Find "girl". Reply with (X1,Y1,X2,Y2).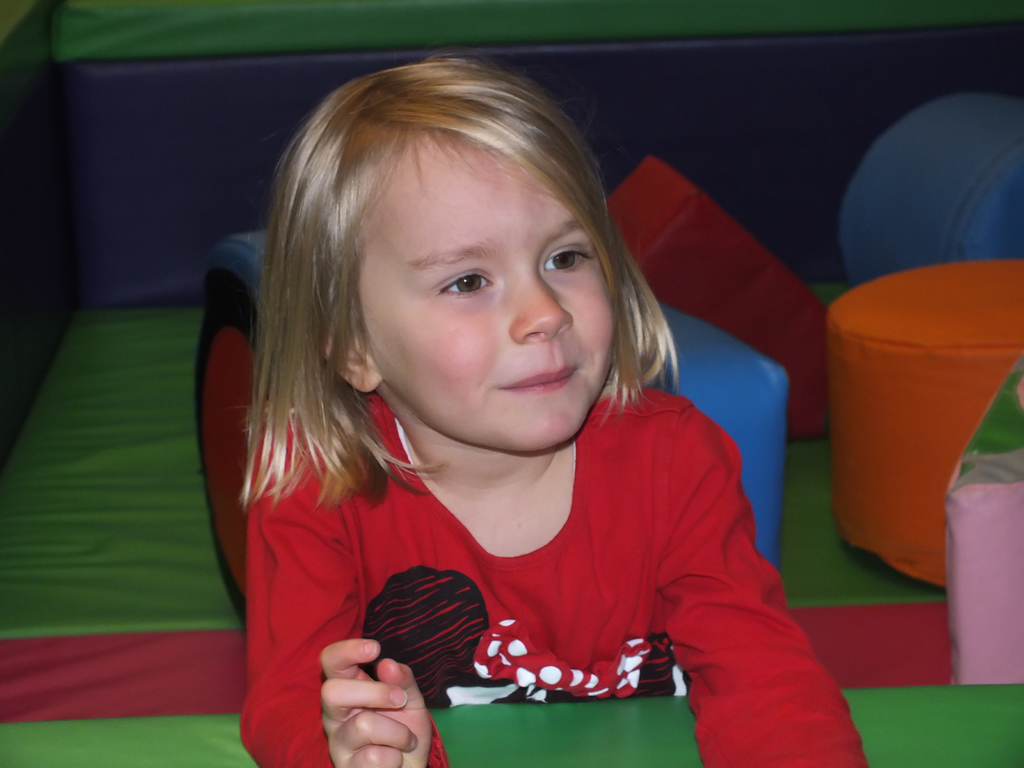
(241,58,867,767).
